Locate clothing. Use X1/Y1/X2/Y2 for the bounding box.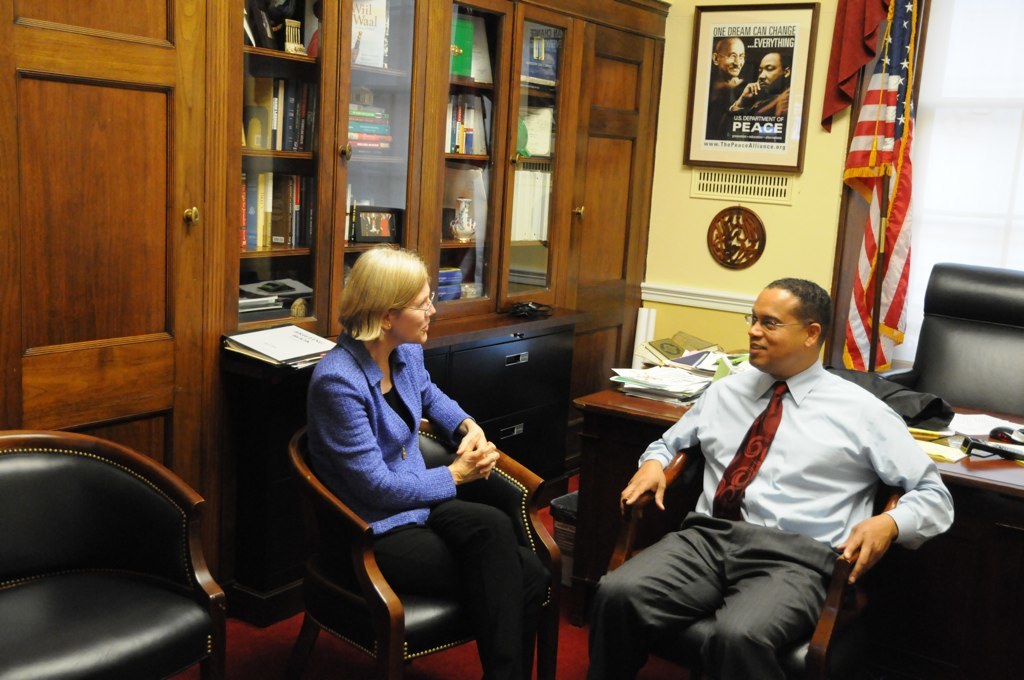
376/495/550/679.
